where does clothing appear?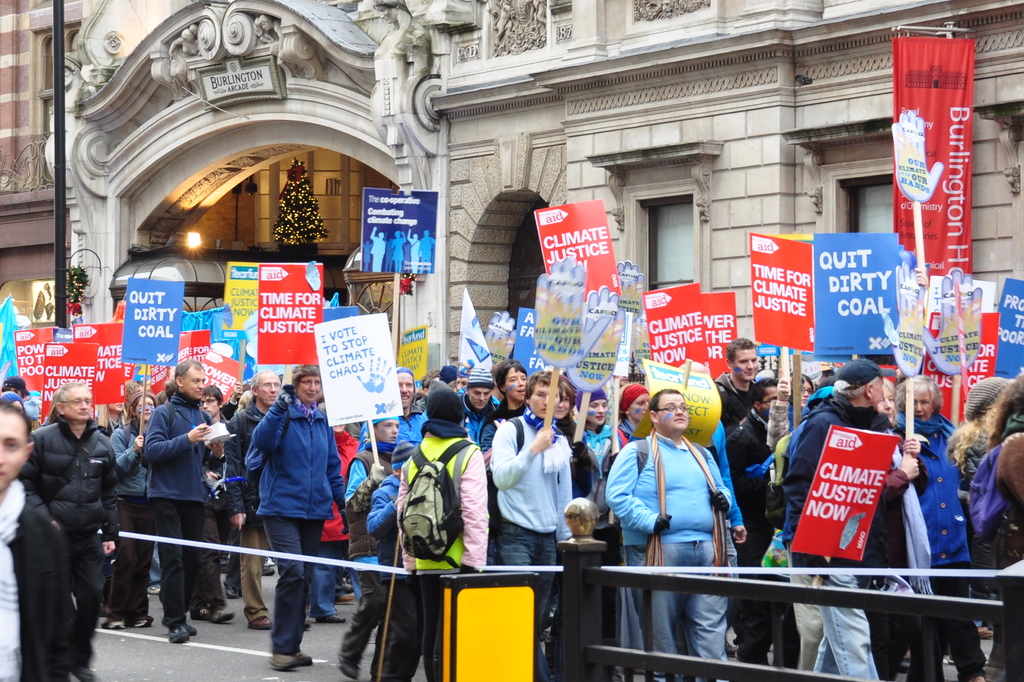
Appears at 312,428,362,624.
